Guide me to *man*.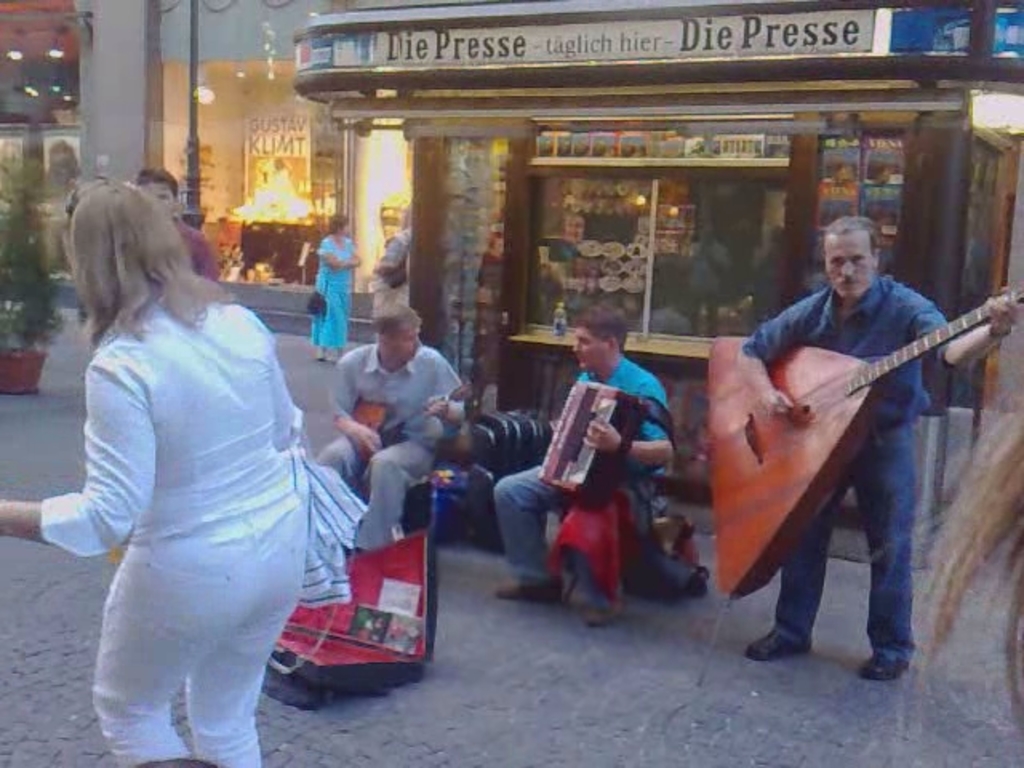
Guidance: [left=490, top=306, right=672, bottom=630].
